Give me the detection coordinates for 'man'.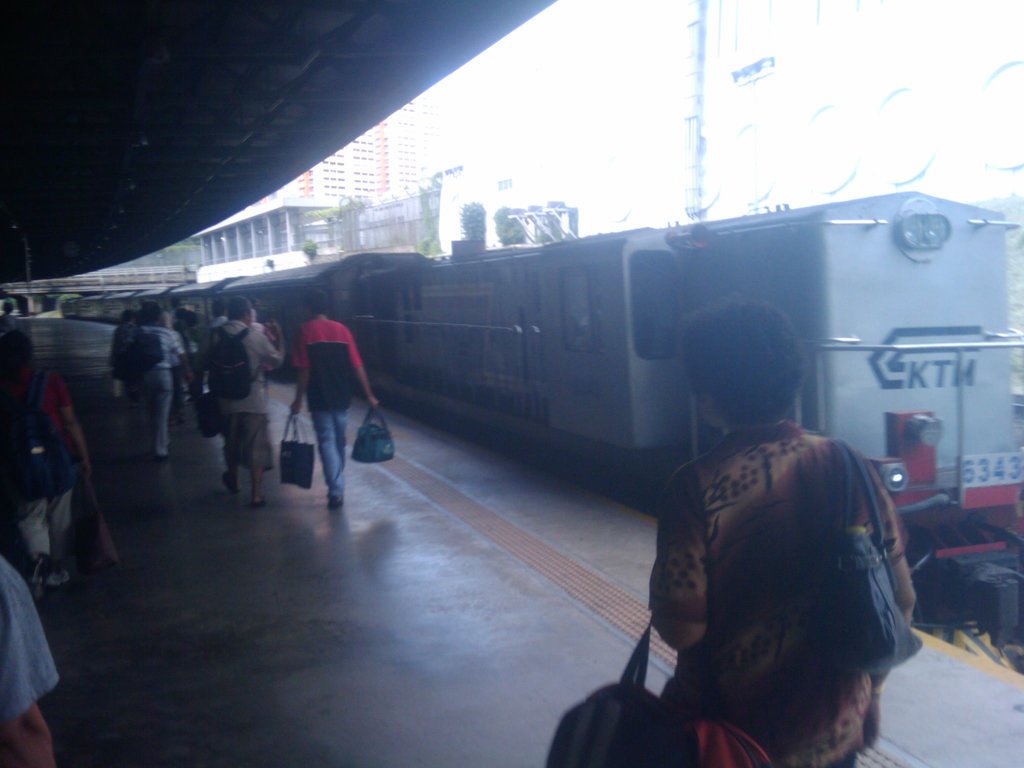
0/320/94/588.
